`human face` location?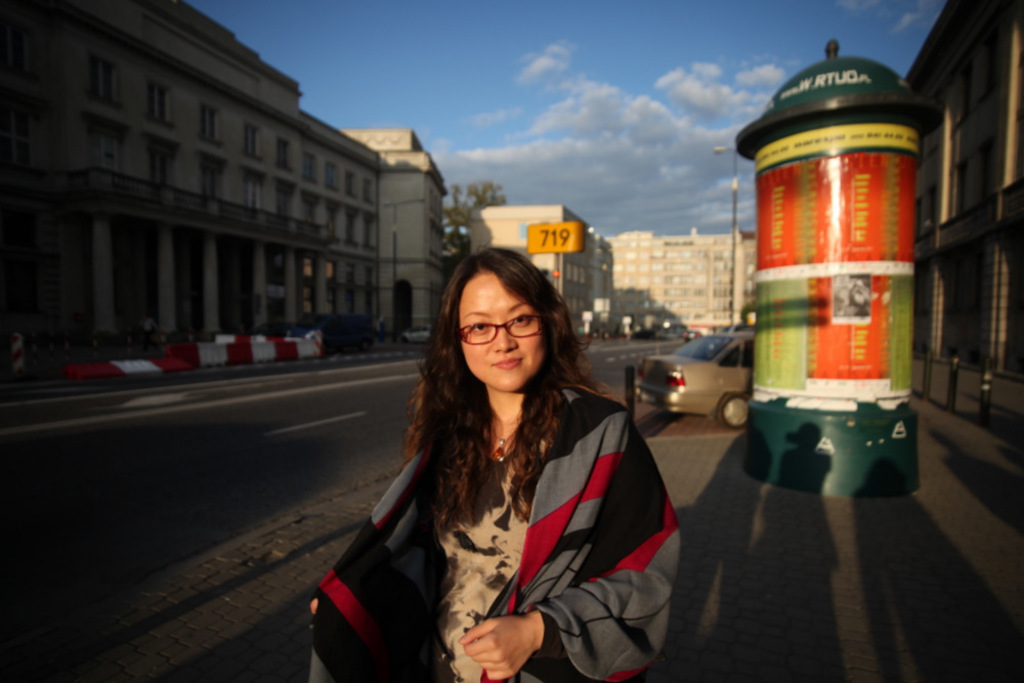
{"x1": 460, "y1": 269, "x2": 540, "y2": 389}
